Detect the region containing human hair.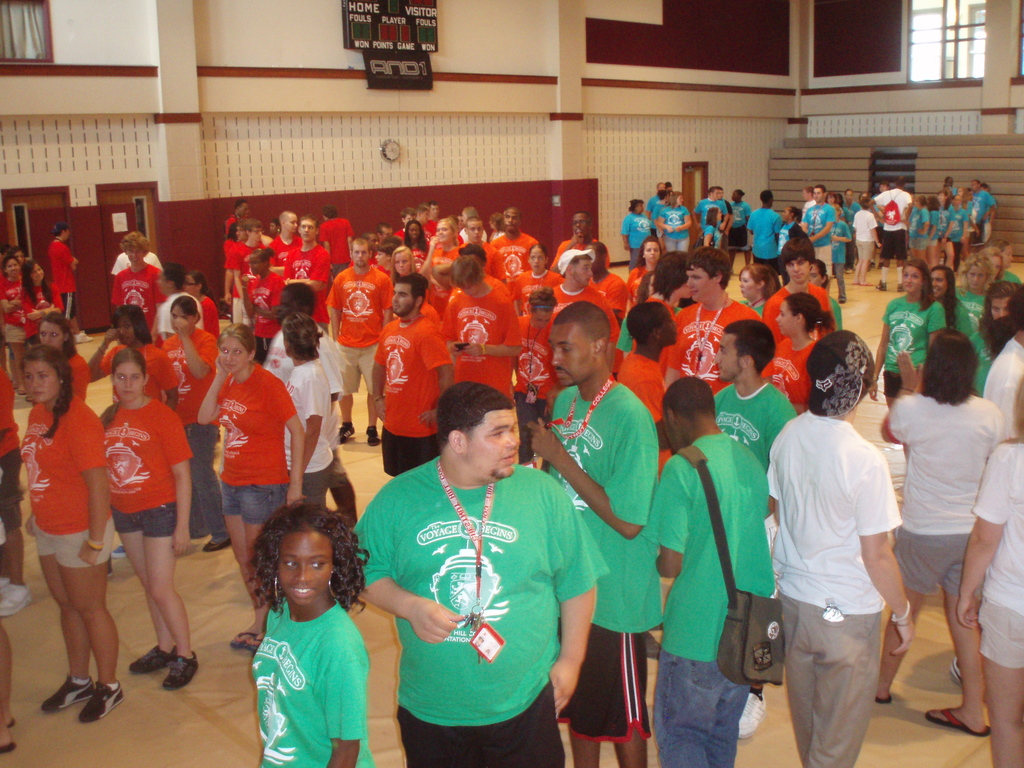
Rect(375, 225, 388, 234).
